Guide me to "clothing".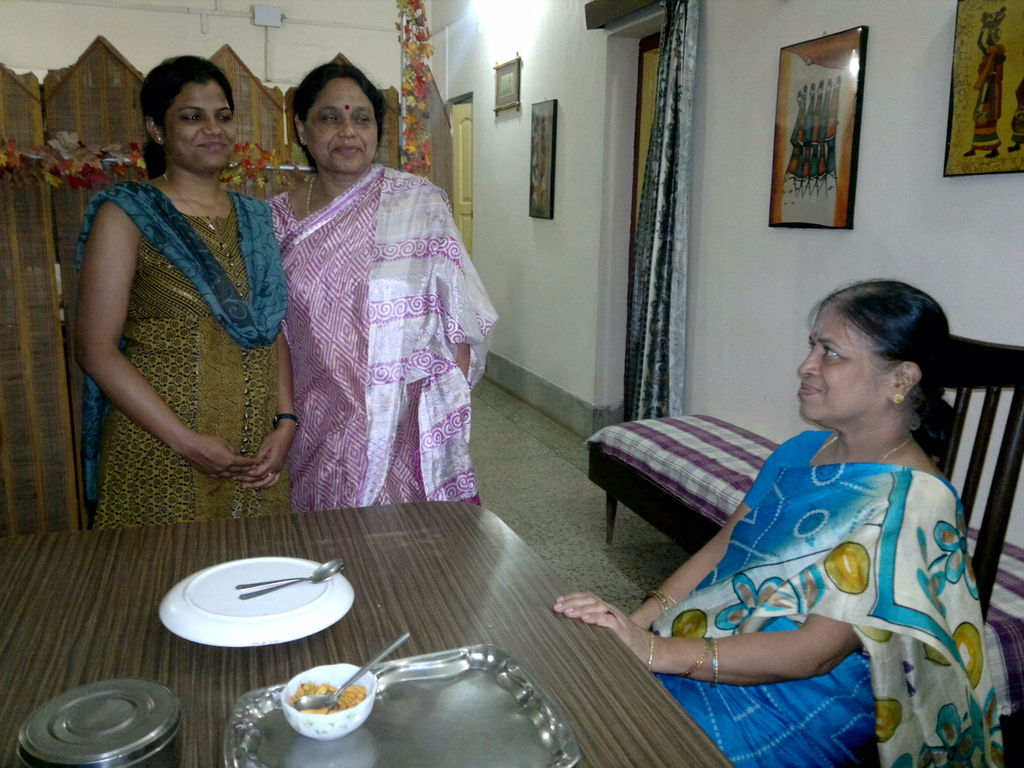
Guidance: rect(268, 164, 500, 504).
